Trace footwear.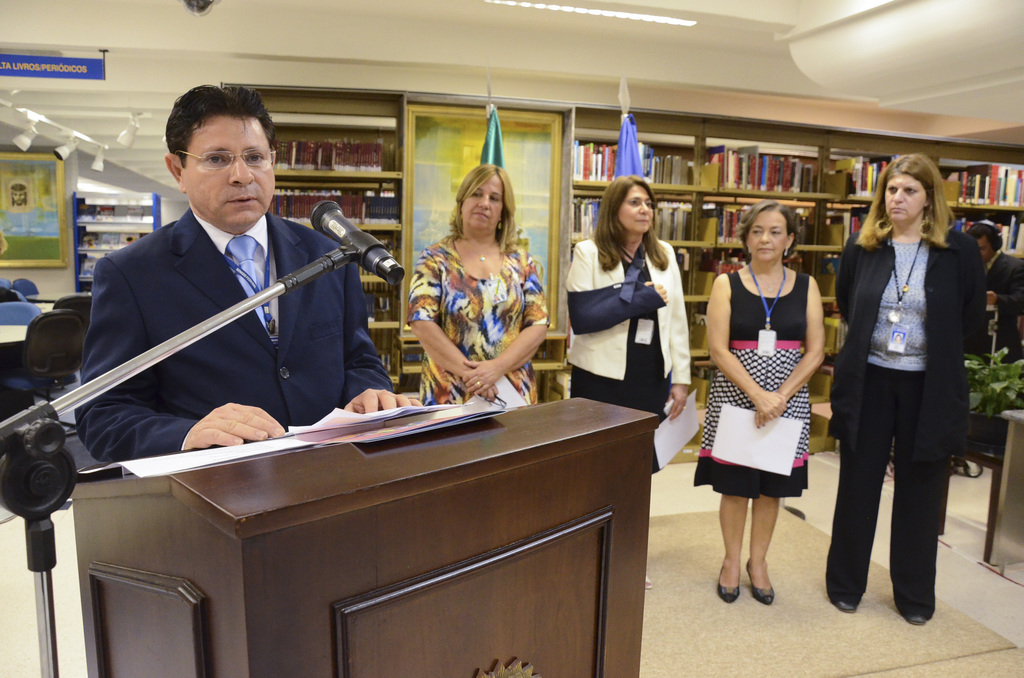
Traced to 740:554:778:608.
